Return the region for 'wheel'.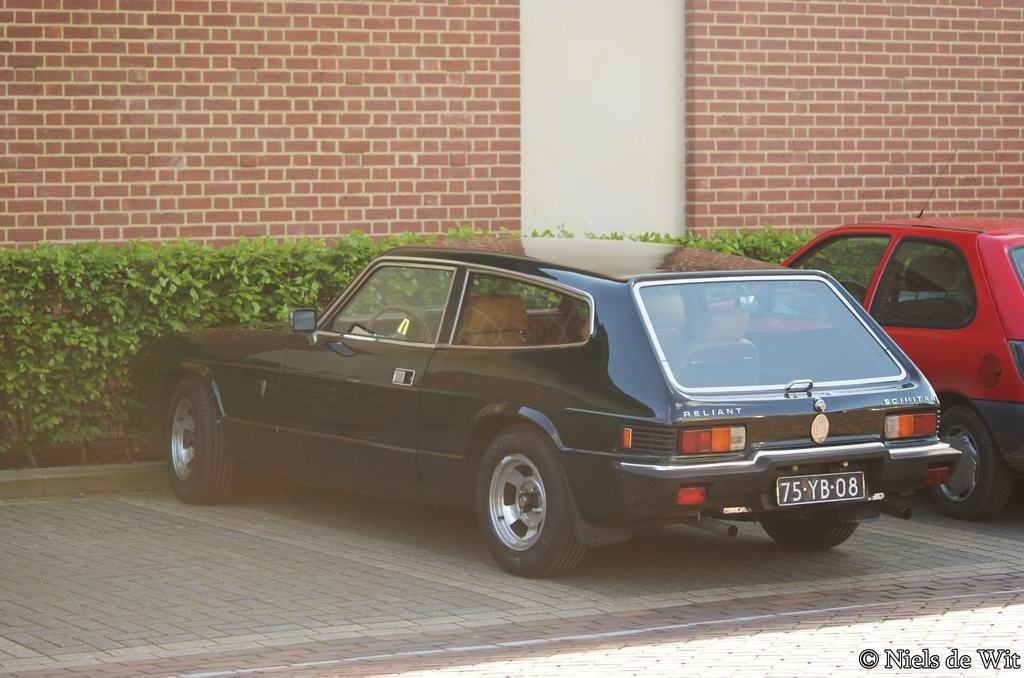
(758, 512, 856, 552).
